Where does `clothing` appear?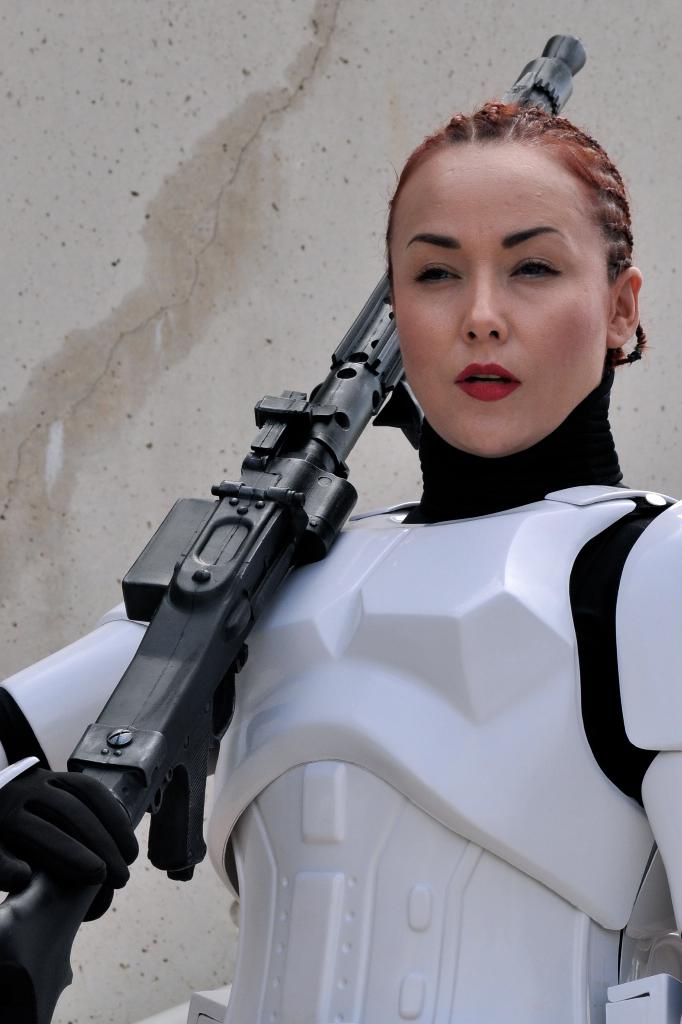
Appears at detection(49, 221, 649, 963).
